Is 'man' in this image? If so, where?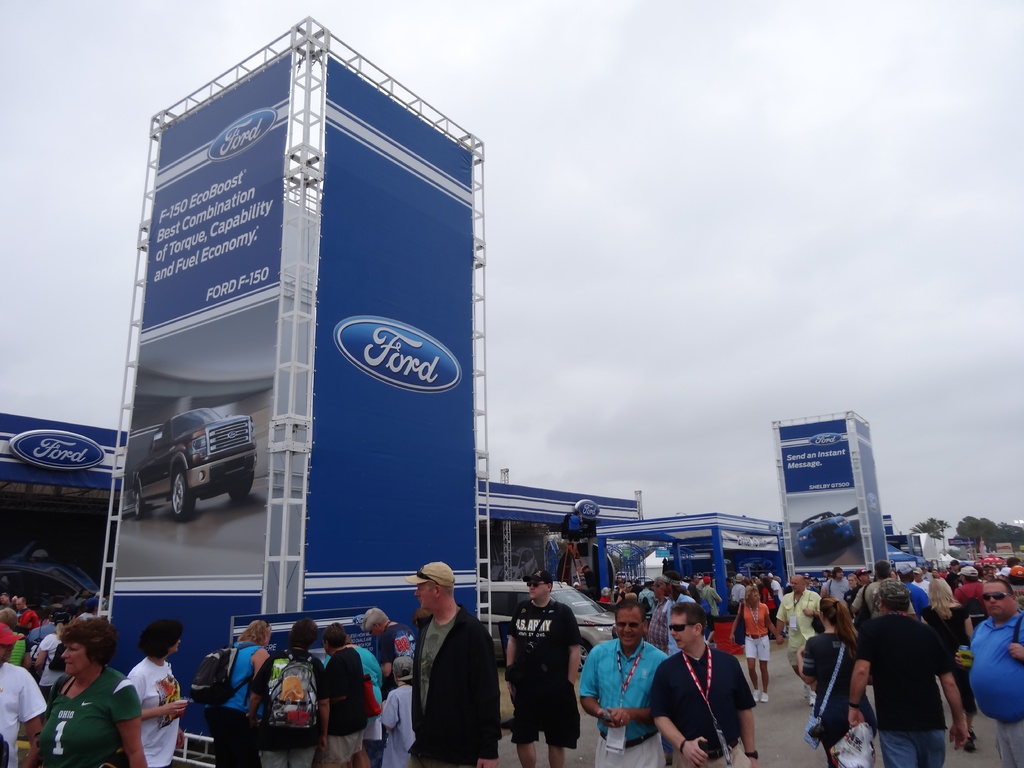
Yes, at {"left": 15, "top": 596, "right": 27, "bottom": 622}.
